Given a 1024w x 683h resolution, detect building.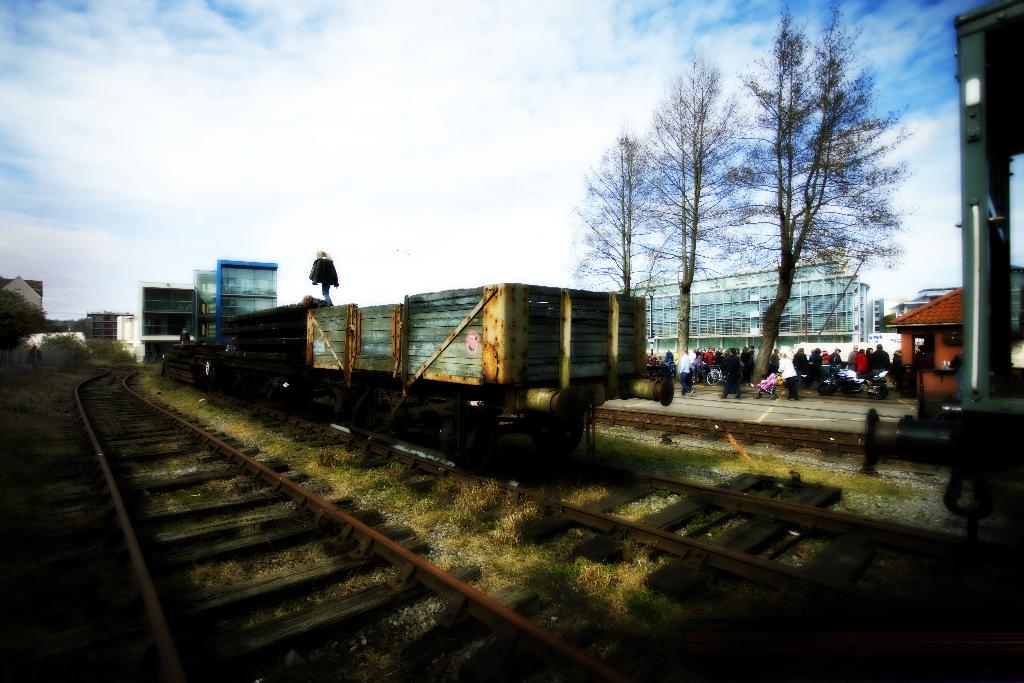
box(1009, 261, 1023, 338).
